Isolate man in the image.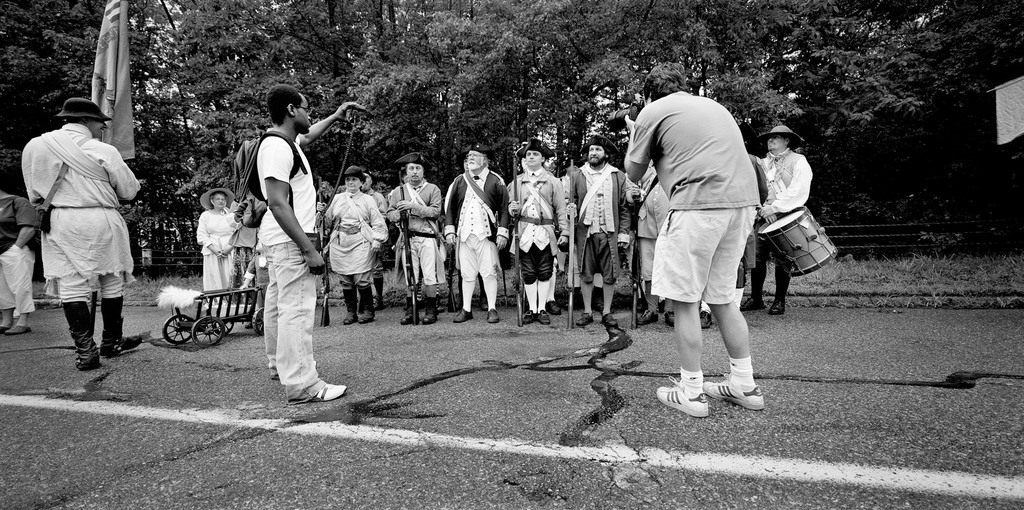
Isolated region: 511 133 558 327.
